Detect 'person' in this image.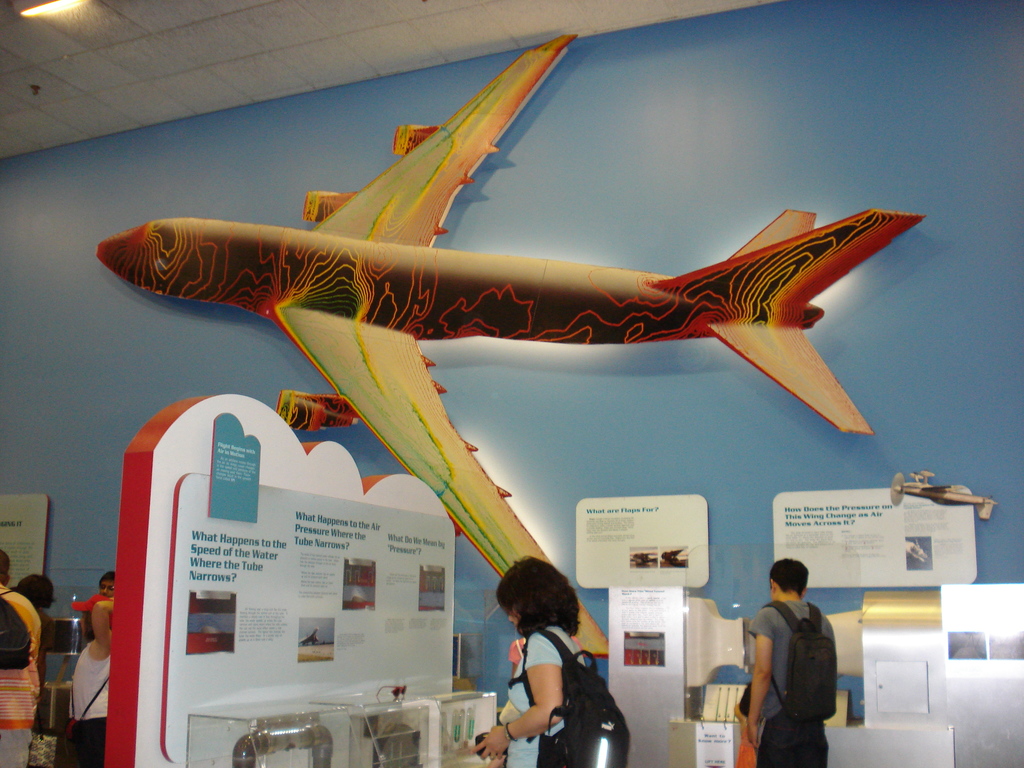
Detection: rect(10, 576, 52, 745).
